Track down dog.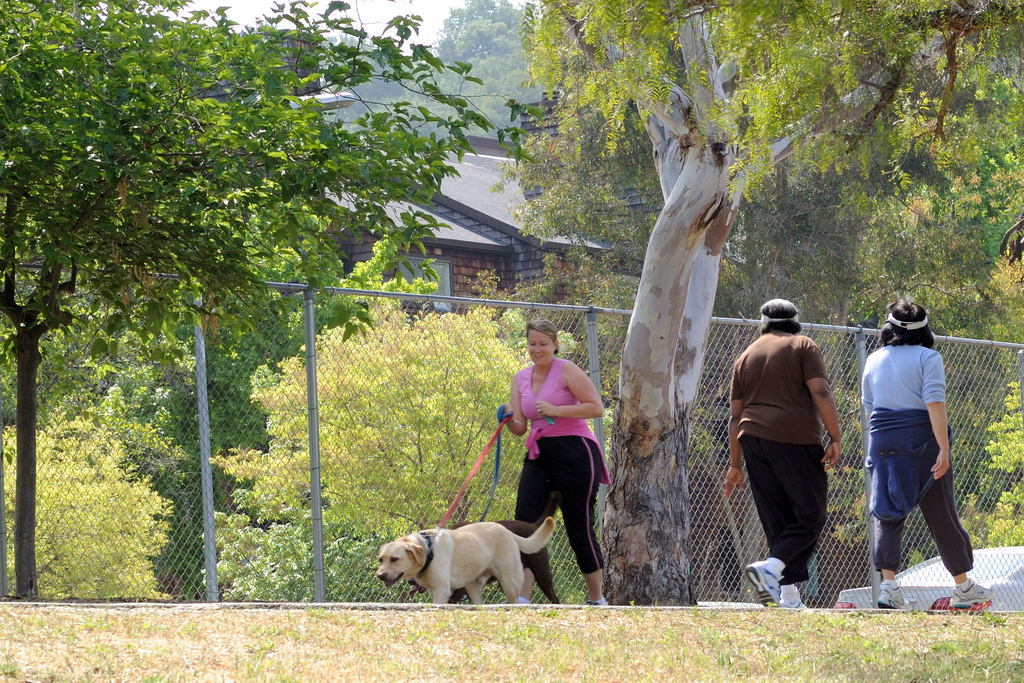
Tracked to {"x1": 379, "y1": 518, "x2": 557, "y2": 613}.
